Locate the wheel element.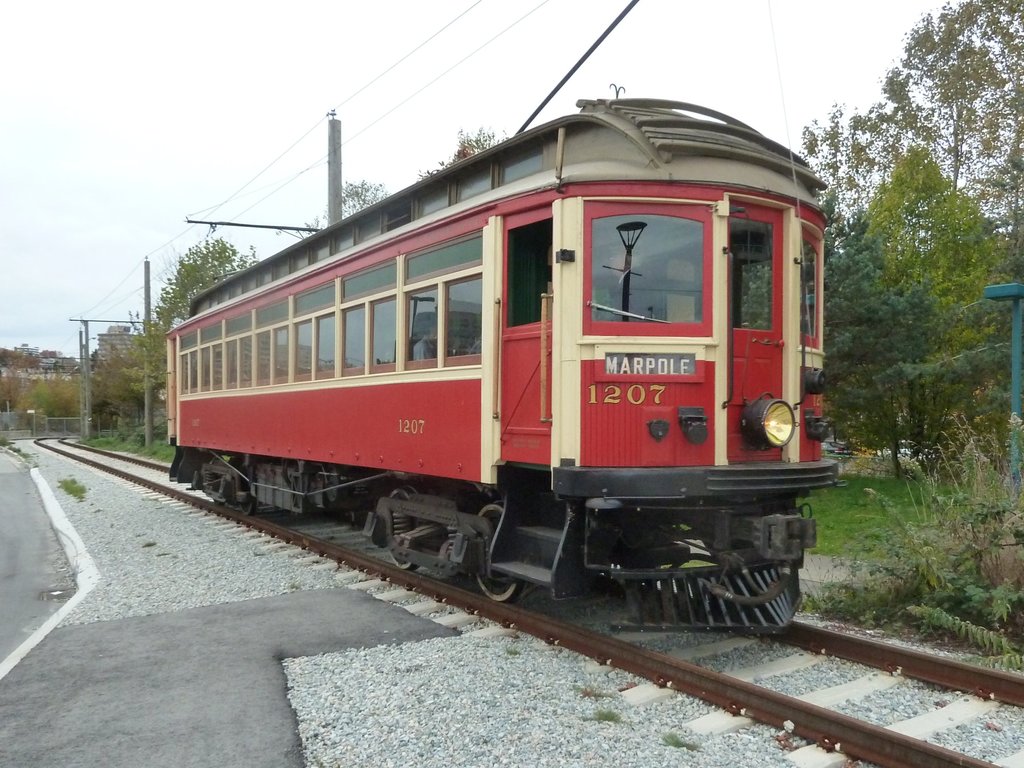
Element bbox: rect(459, 499, 531, 607).
